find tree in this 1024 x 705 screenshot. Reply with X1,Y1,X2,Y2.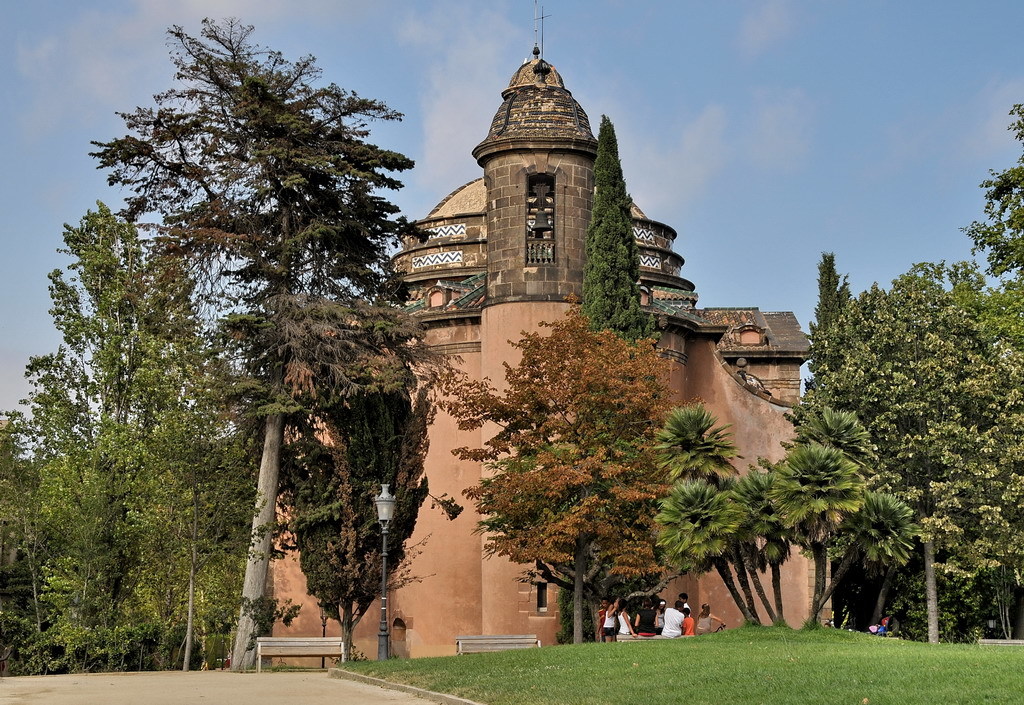
961,89,1023,295.
